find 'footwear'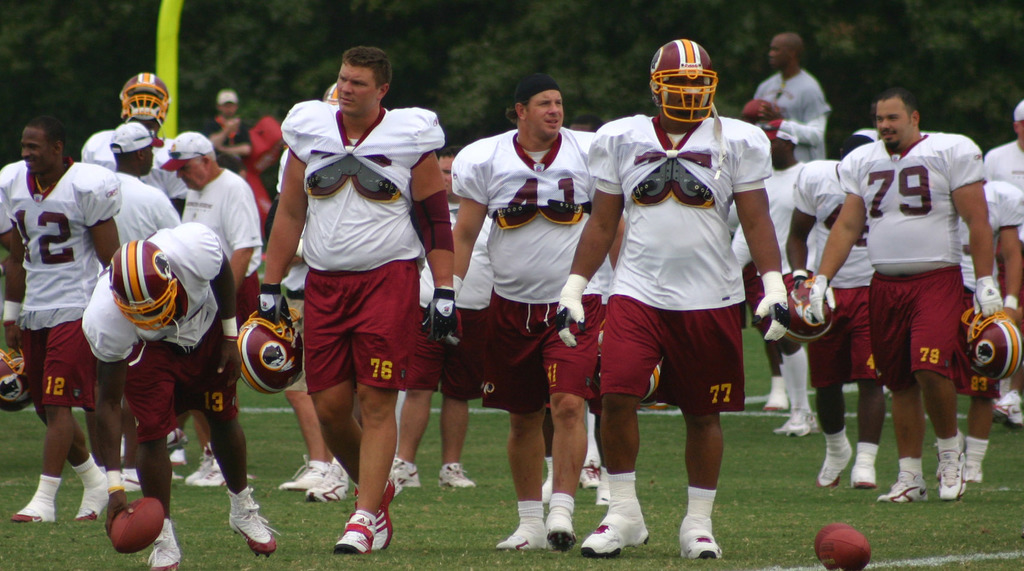
Rect(198, 459, 231, 485)
